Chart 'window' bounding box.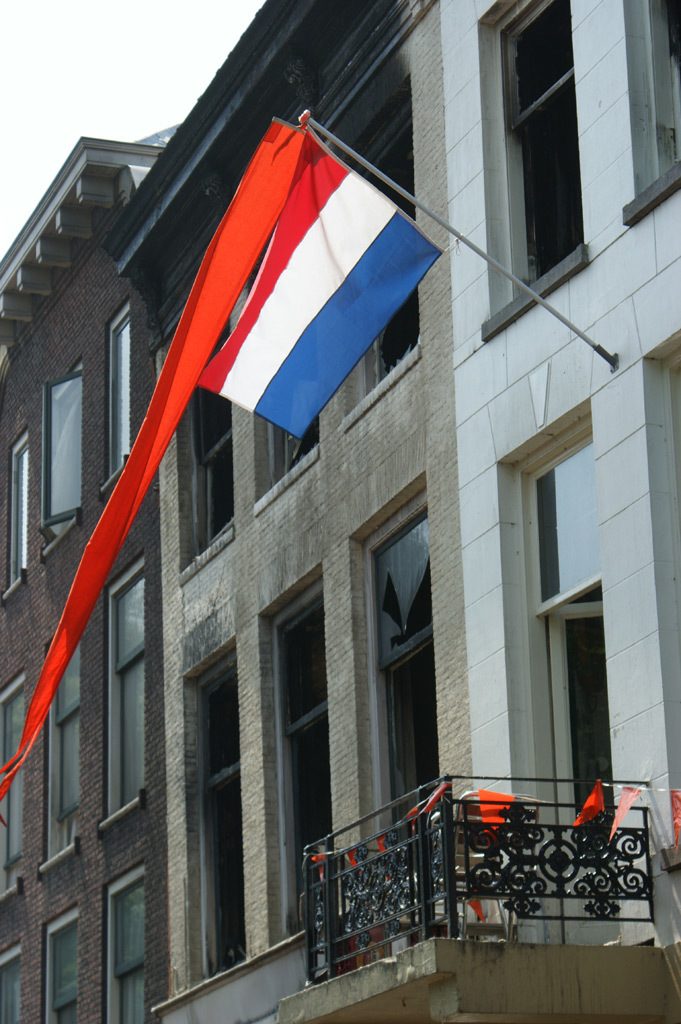
Charted: 251/412/320/511.
